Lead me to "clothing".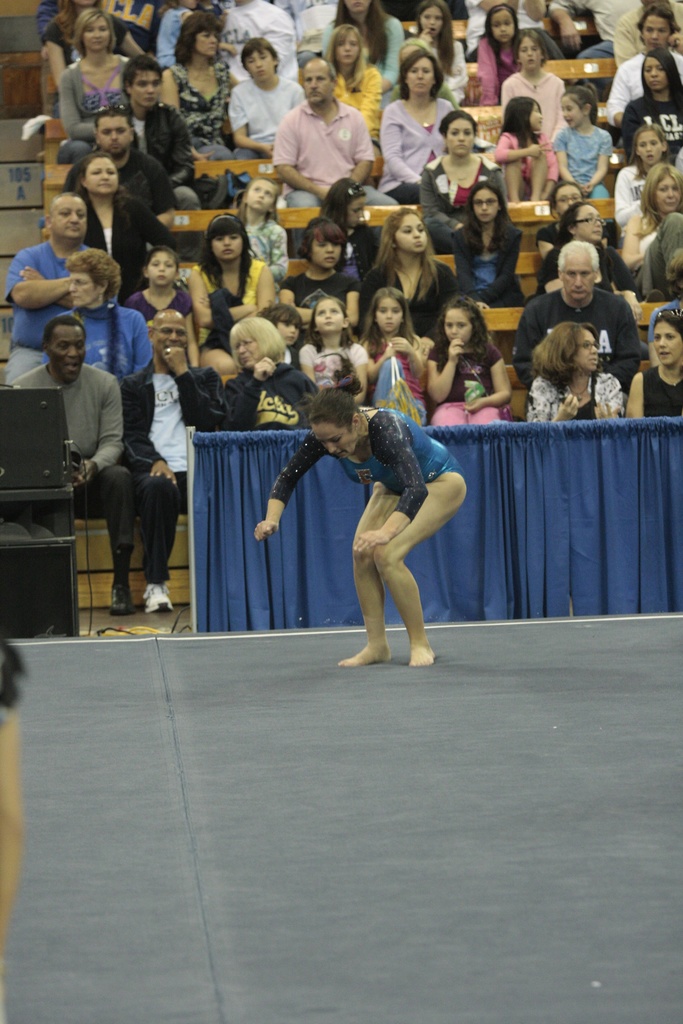
Lead to l=1, t=237, r=88, b=371.
